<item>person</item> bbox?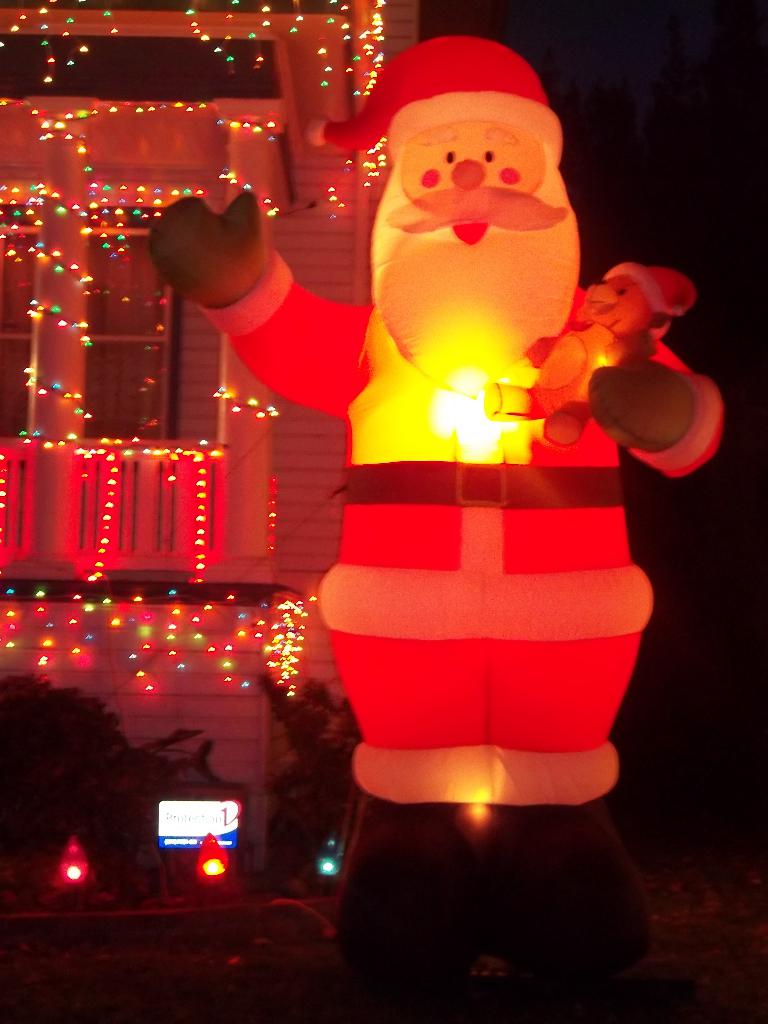
detection(487, 259, 696, 447)
